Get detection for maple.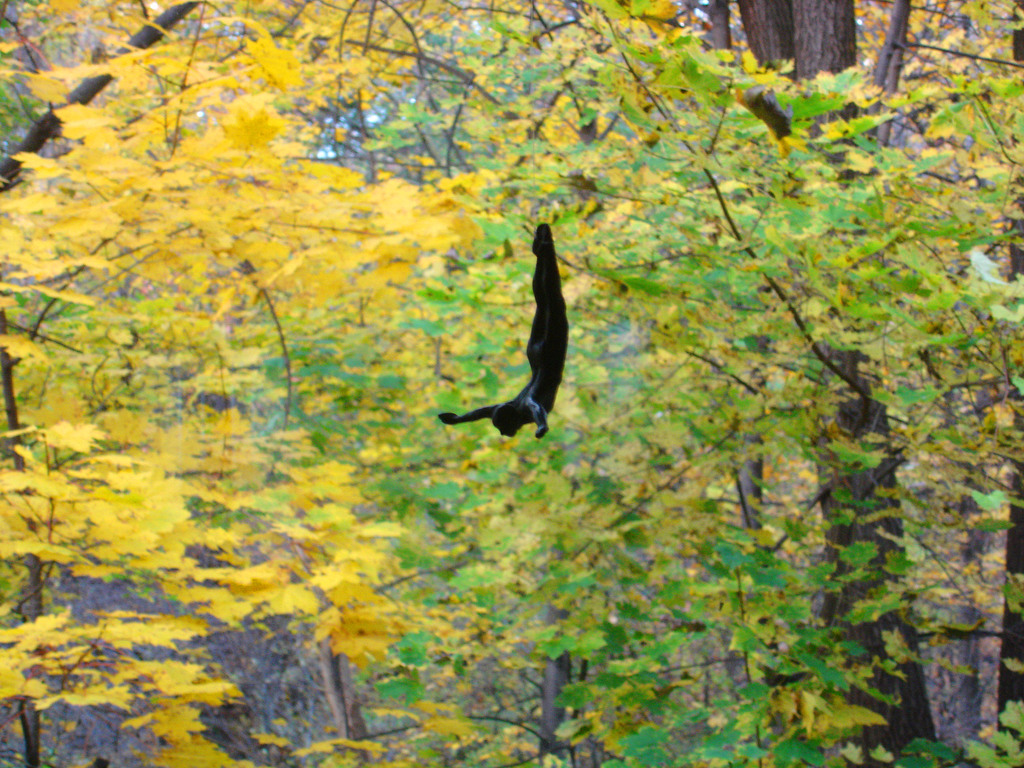
Detection: x1=0, y1=1, x2=1023, y2=767.
